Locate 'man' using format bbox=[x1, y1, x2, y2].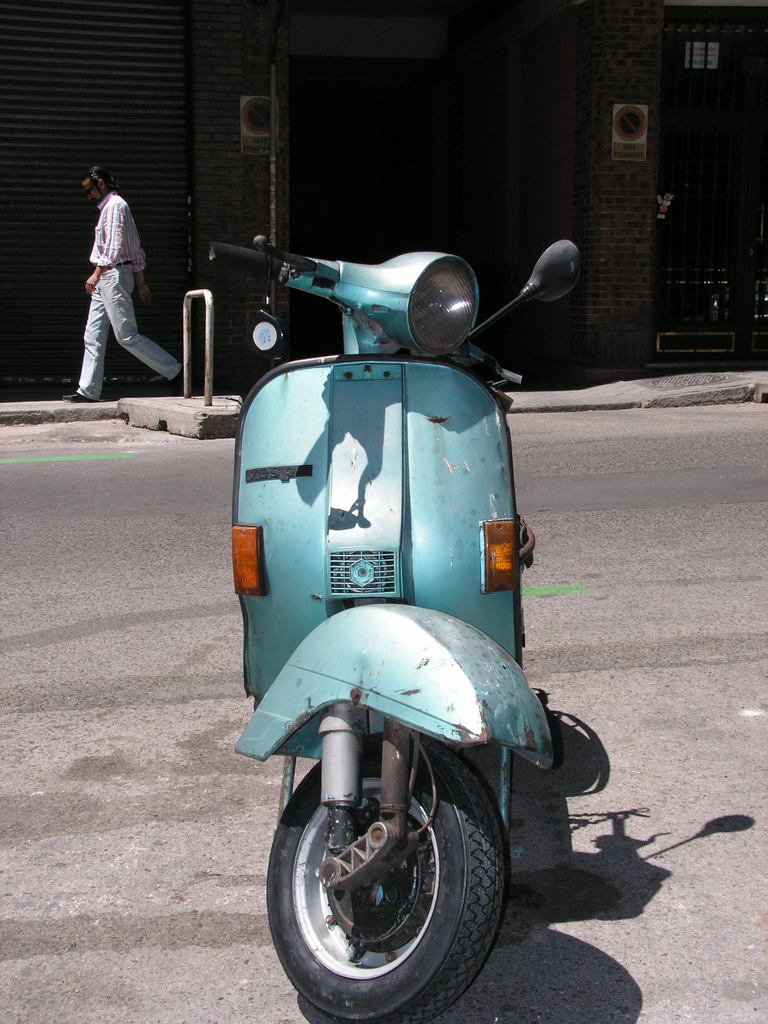
bbox=[65, 157, 161, 399].
